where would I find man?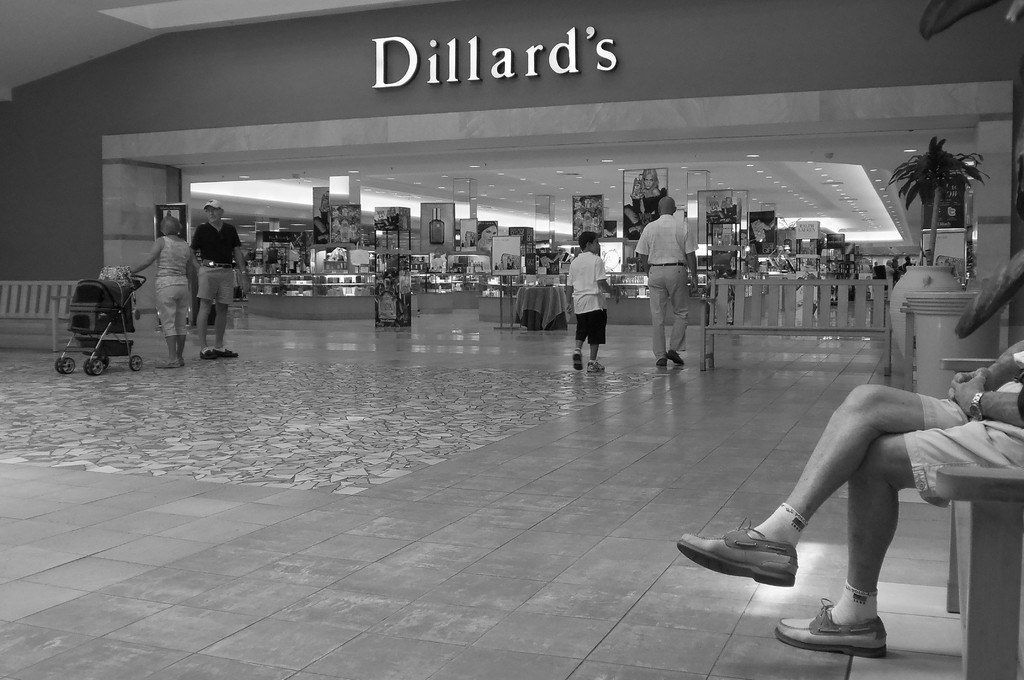
At 637/198/701/366.
